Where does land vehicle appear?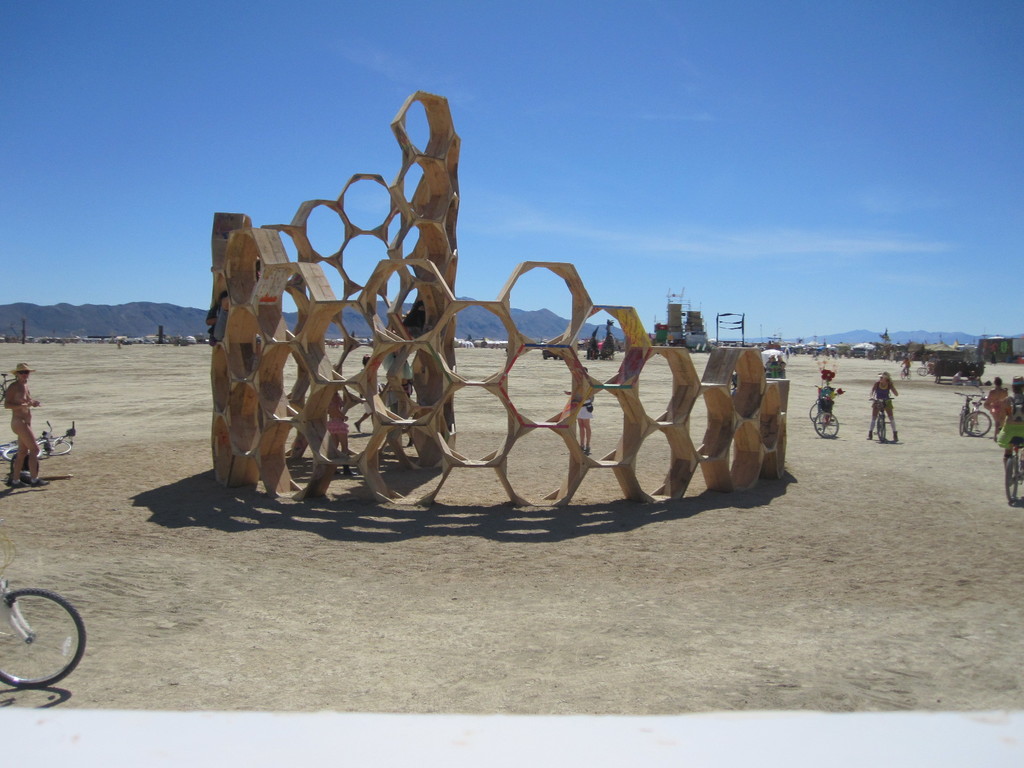
Appears at <region>809, 390, 837, 438</region>.
